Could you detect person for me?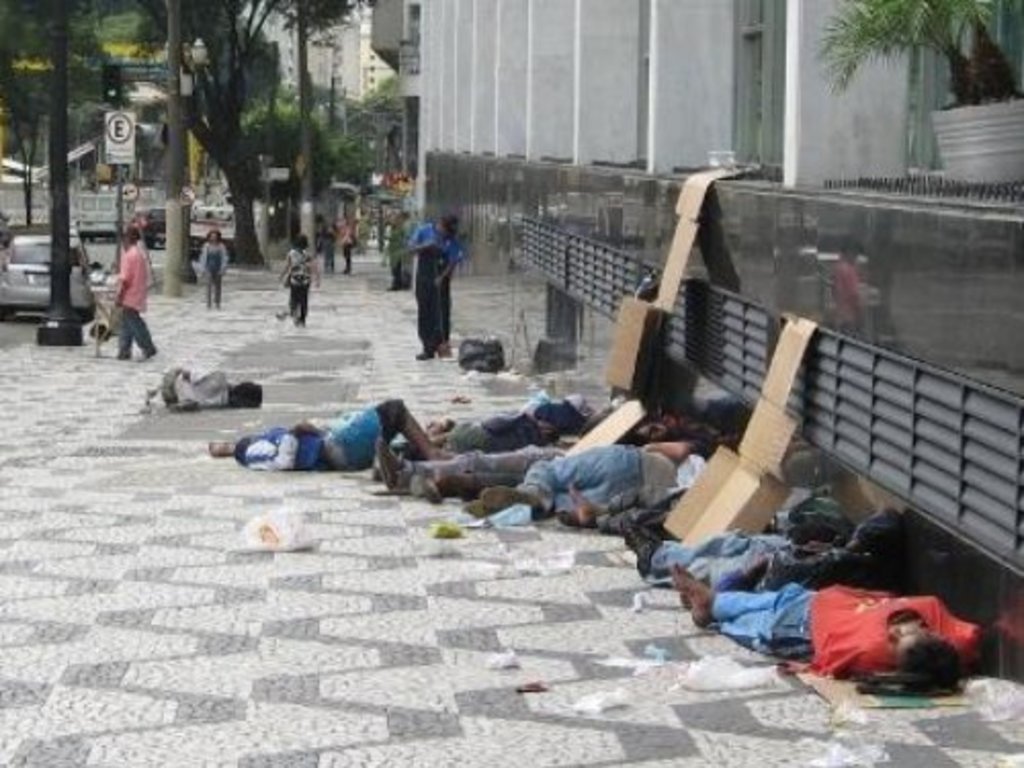
Detection result: detection(139, 371, 264, 414).
